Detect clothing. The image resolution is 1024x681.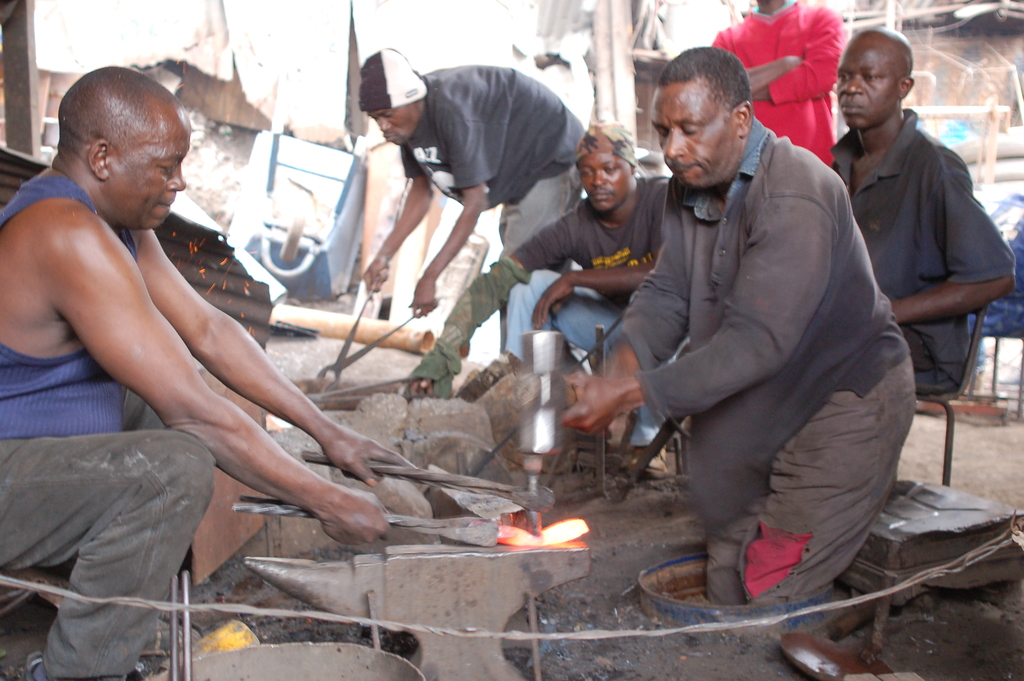
406, 176, 670, 401.
